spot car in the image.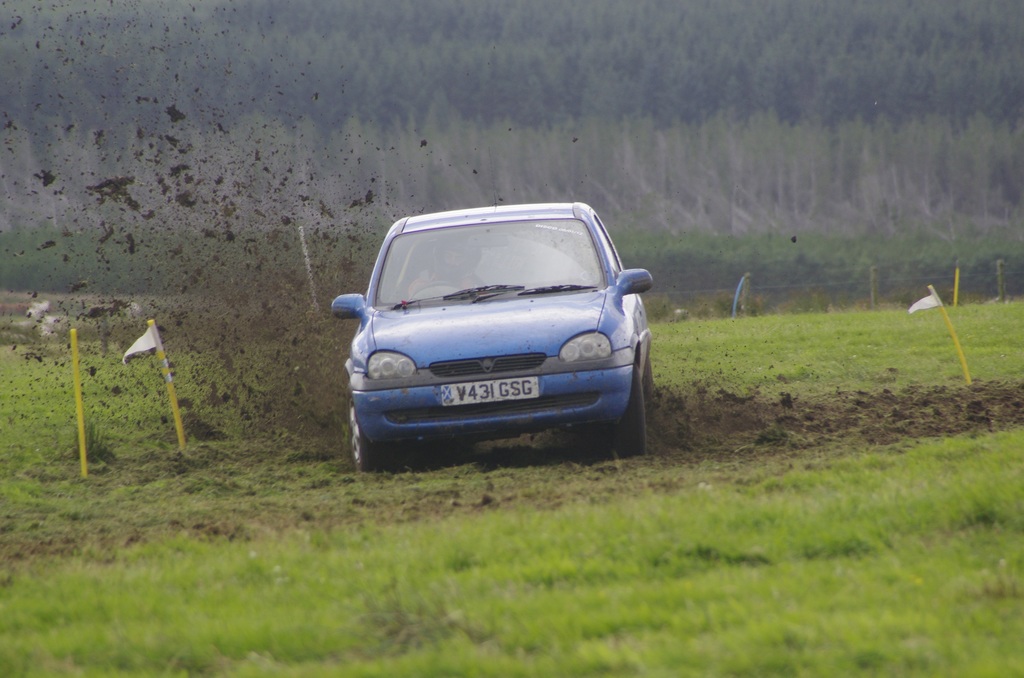
car found at l=324, t=203, r=660, b=469.
